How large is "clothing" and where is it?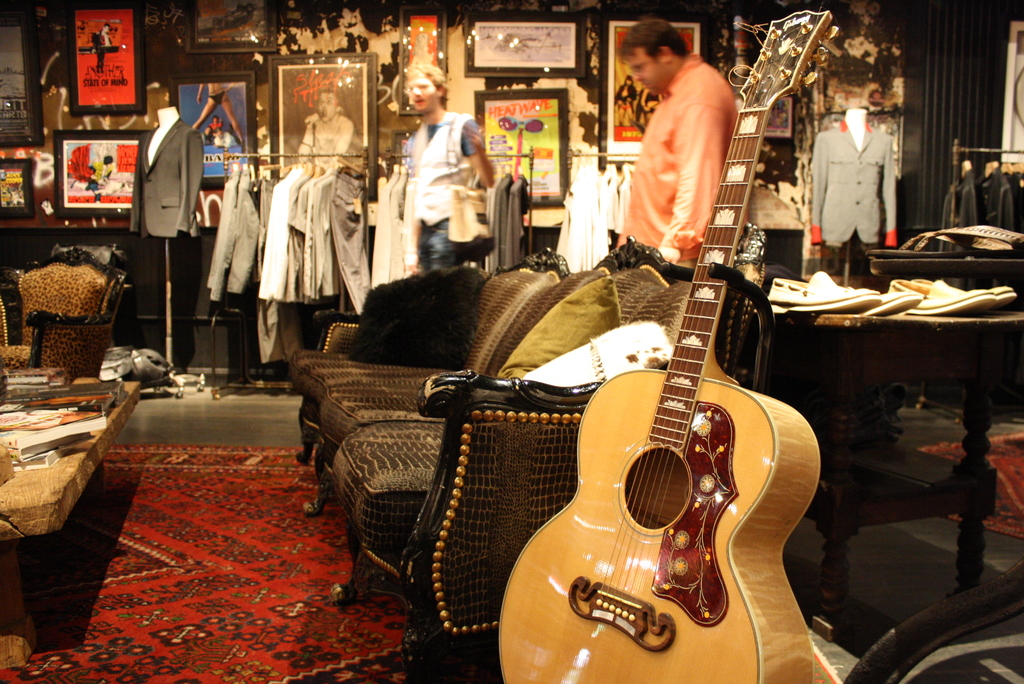
Bounding box: (x1=296, y1=113, x2=356, y2=155).
